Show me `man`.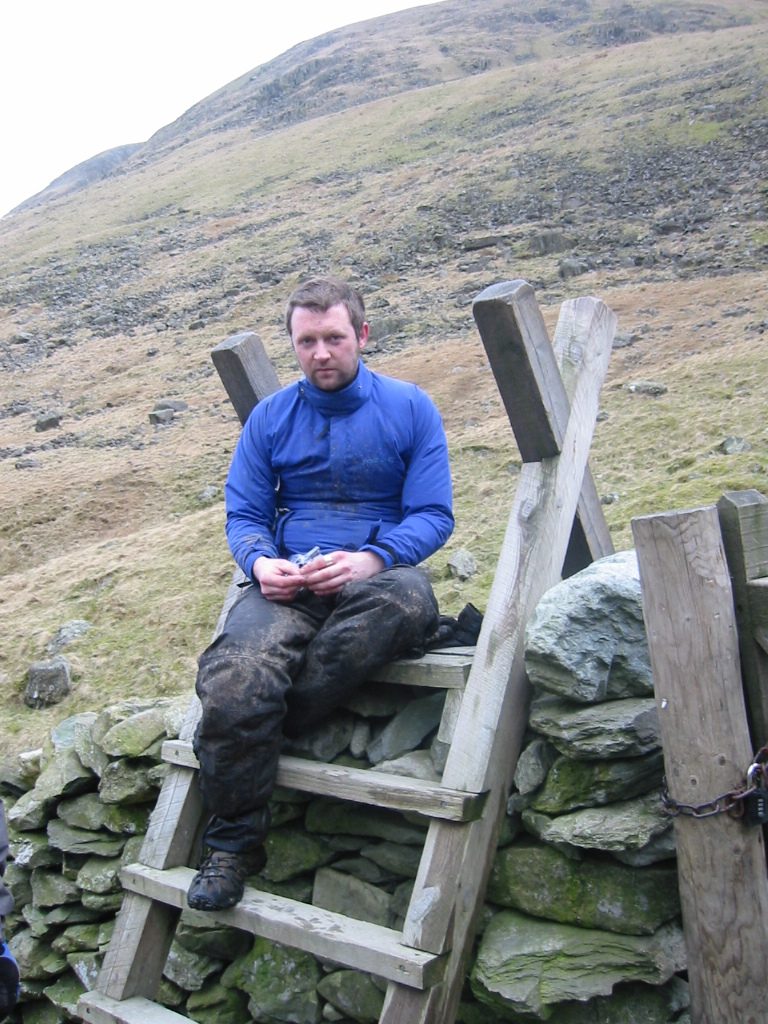
`man` is here: 160,236,510,963.
